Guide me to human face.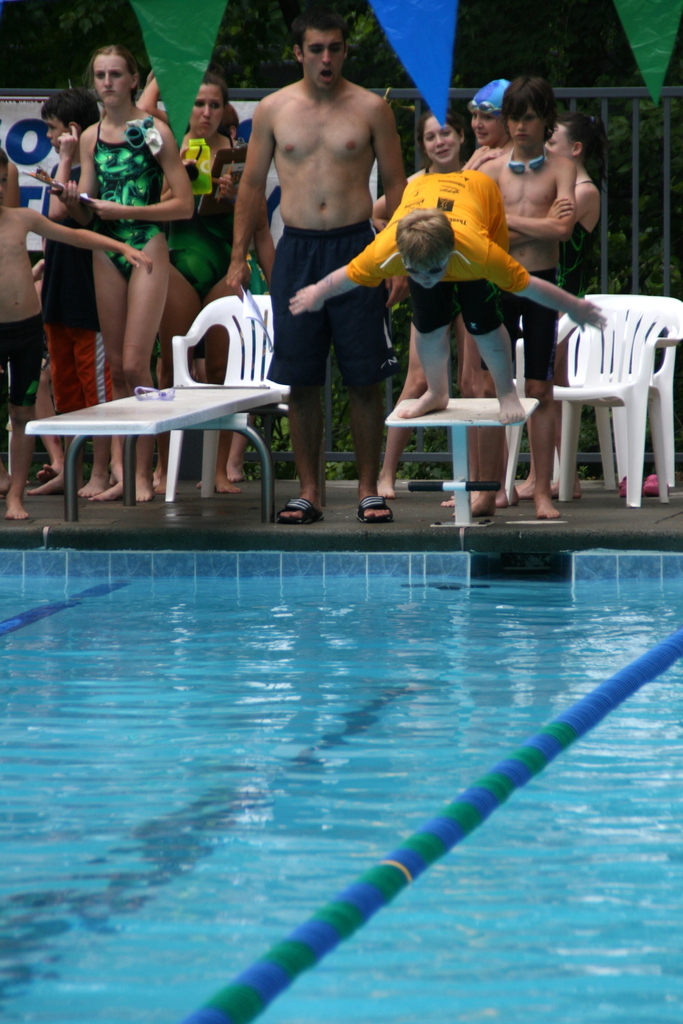
Guidance: [50,116,68,154].
